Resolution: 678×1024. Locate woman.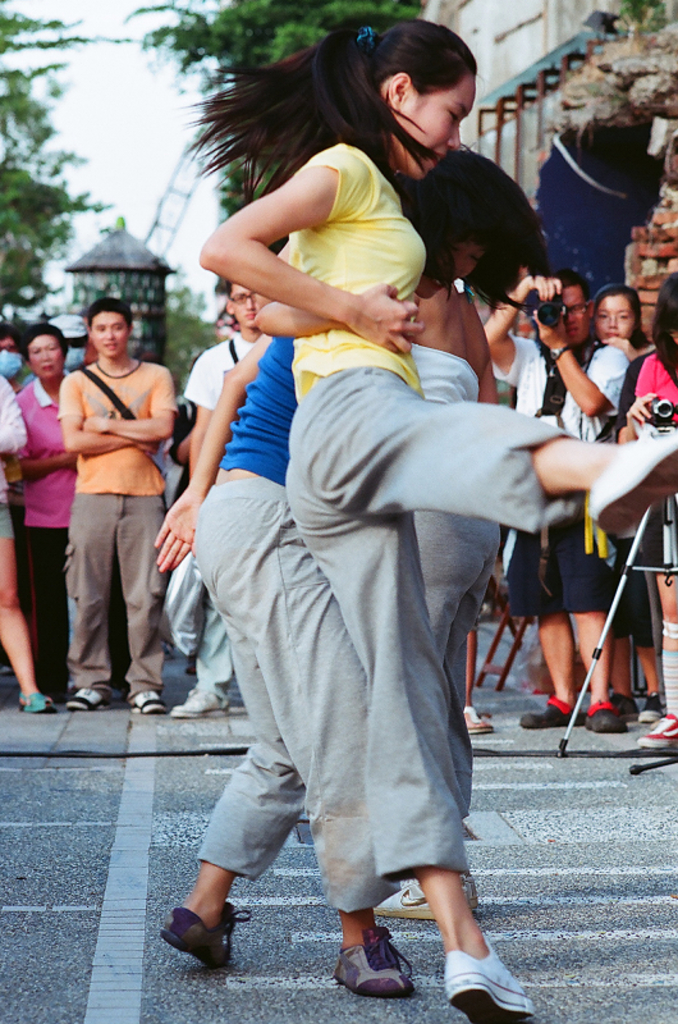
<bbox>5, 316, 77, 707</bbox>.
